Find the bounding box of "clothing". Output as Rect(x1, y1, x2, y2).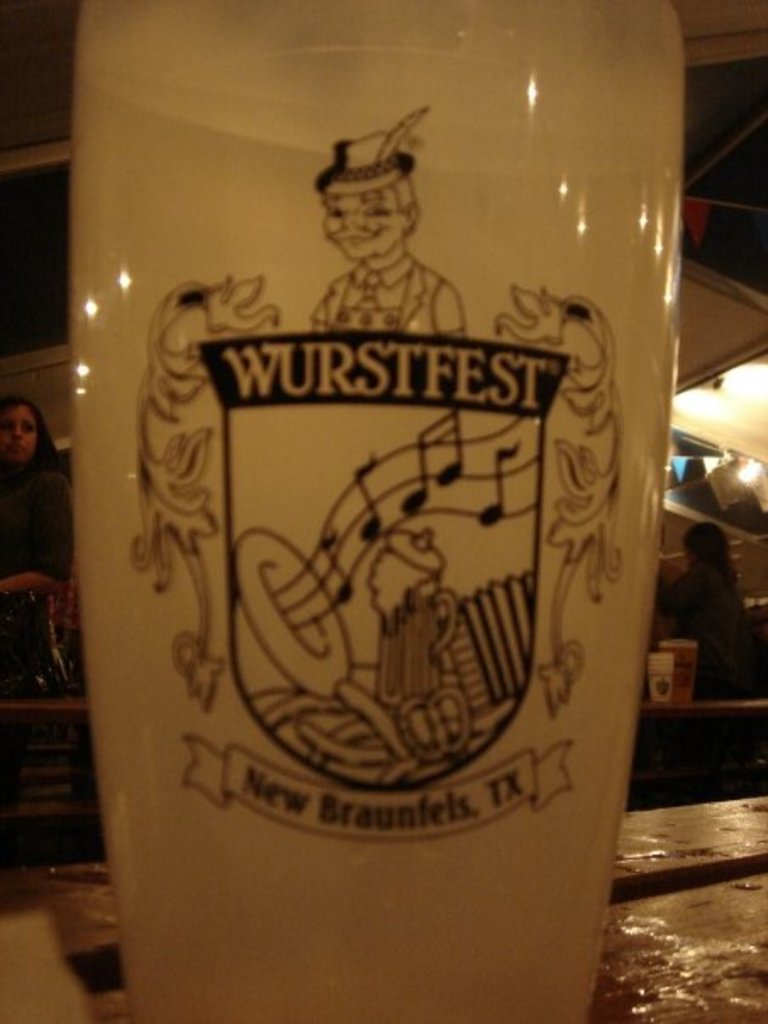
Rect(0, 466, 75, 578).
